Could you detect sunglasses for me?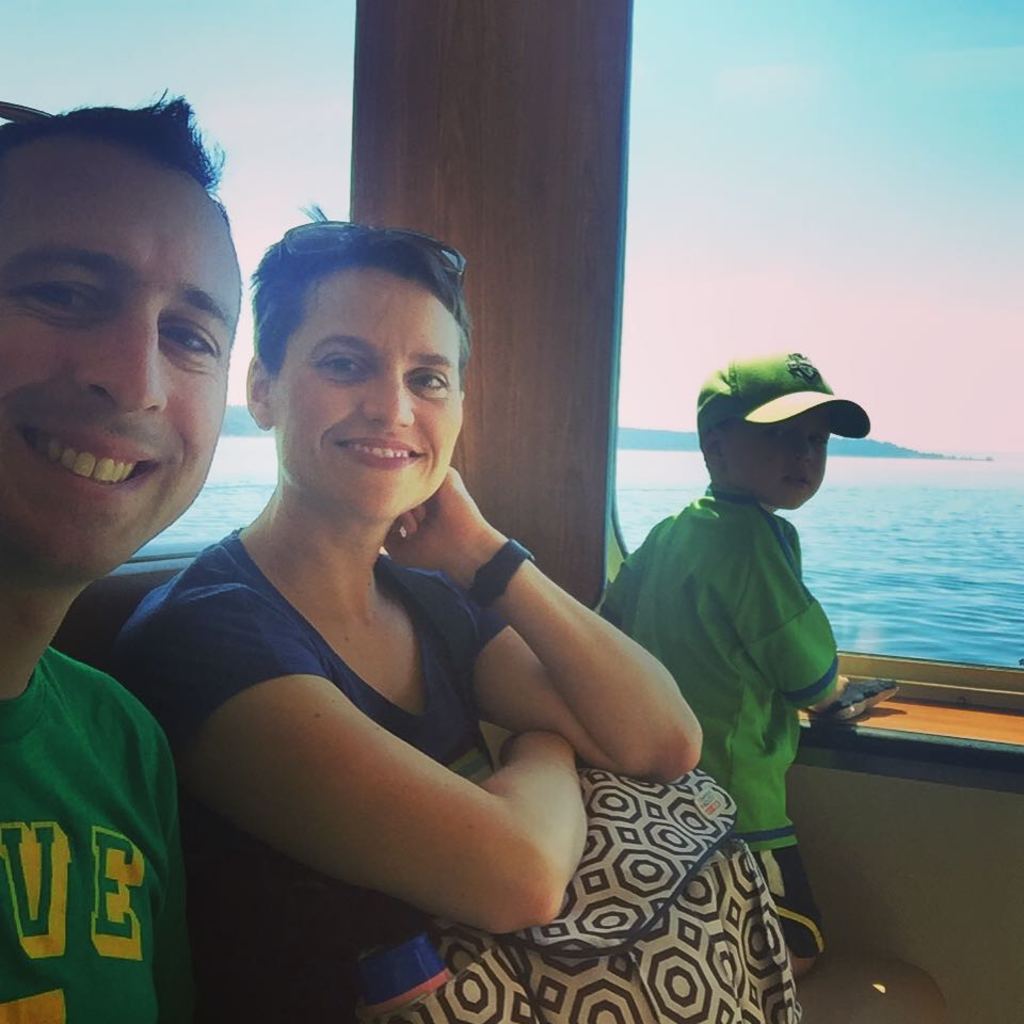
Detection result: region(279, 222, 466, 283).
